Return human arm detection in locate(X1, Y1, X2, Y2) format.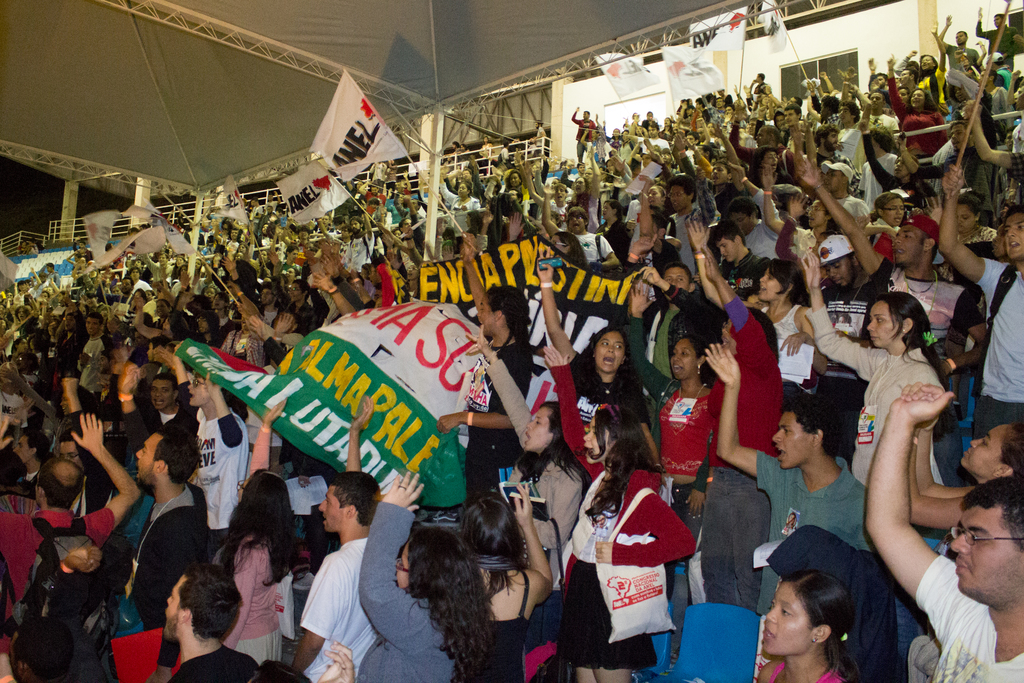
locate(0, 550, 96, 682).
